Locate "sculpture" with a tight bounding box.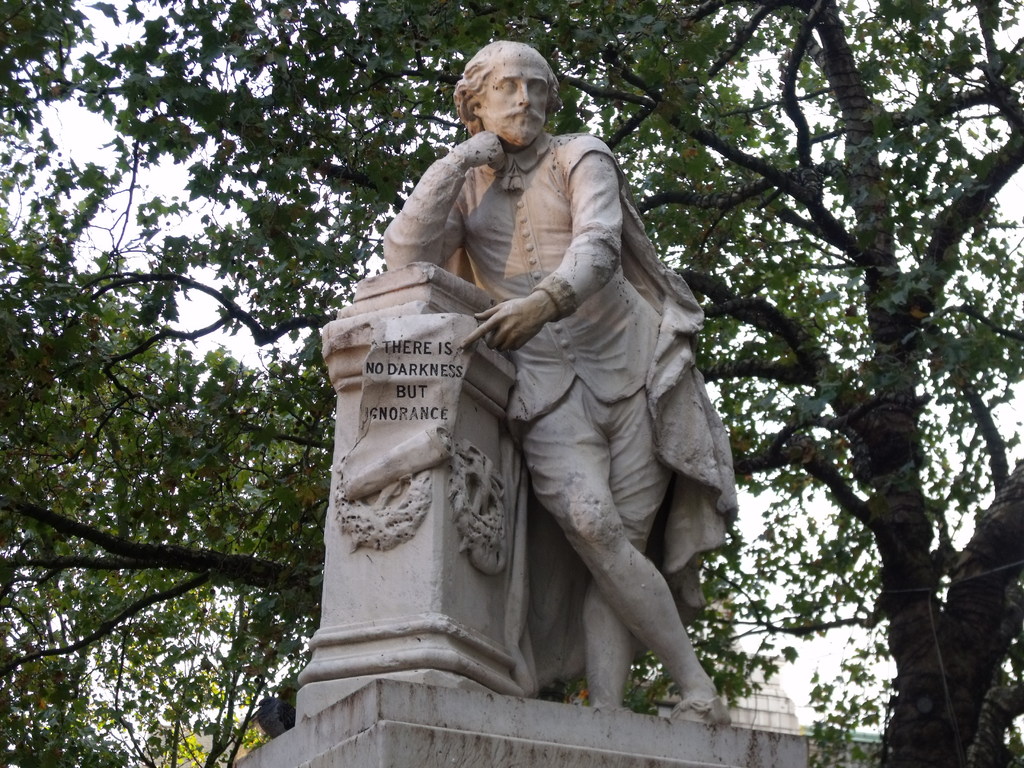
(303,65,745,732).
